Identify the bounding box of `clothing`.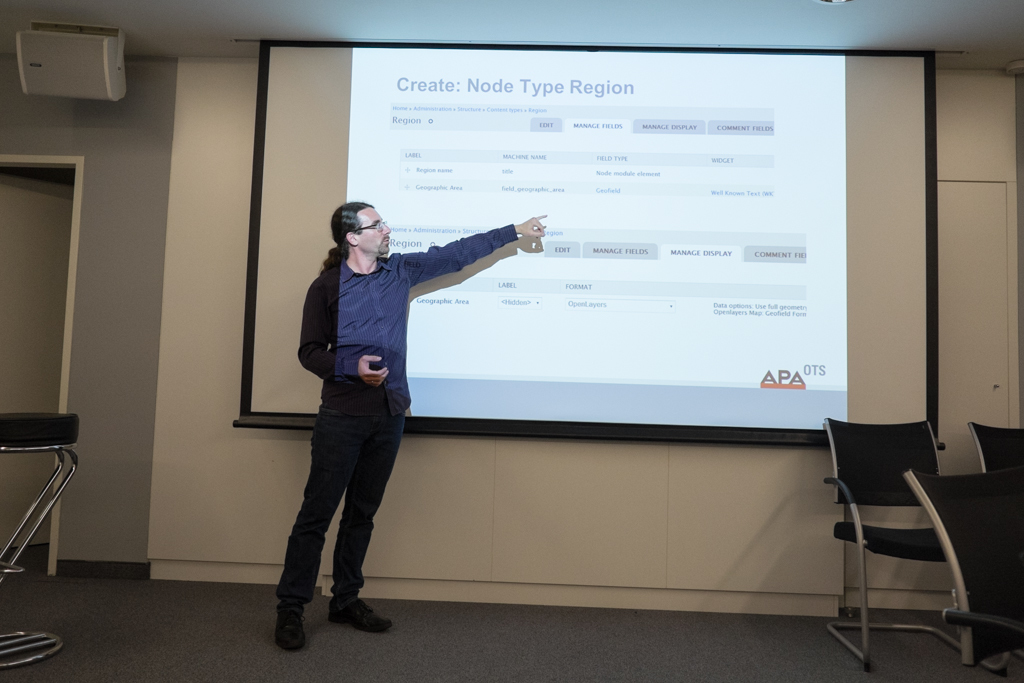
272/195/476/601.
